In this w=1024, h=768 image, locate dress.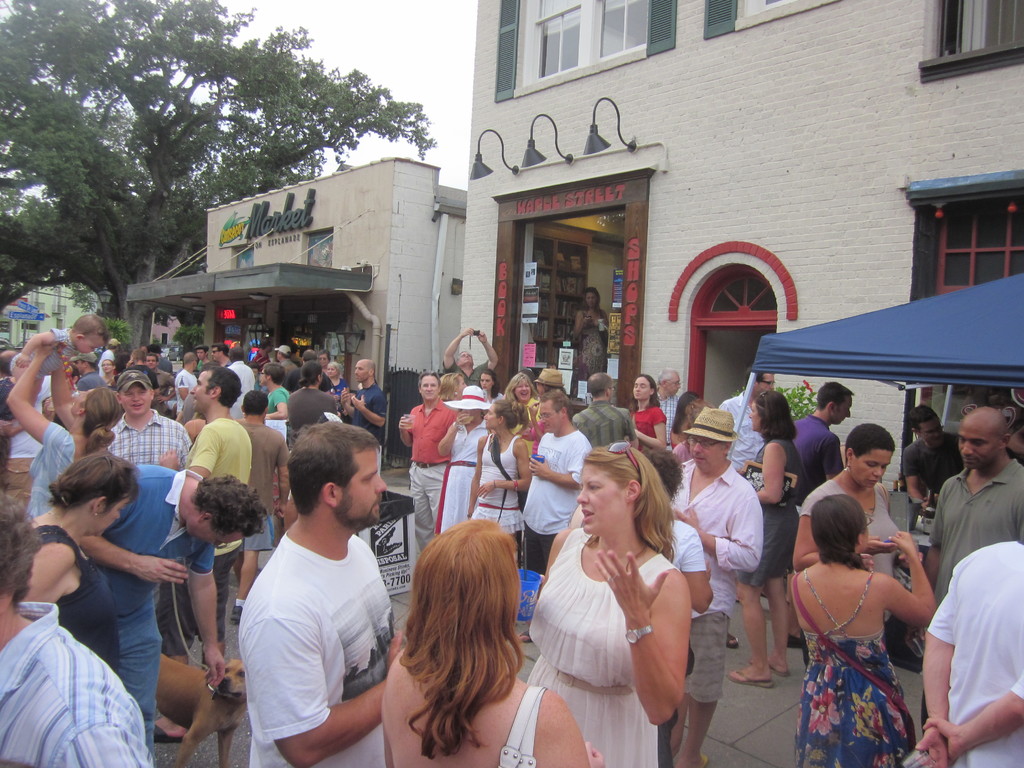
Bounding box: region(332, 377, 352, 410).
